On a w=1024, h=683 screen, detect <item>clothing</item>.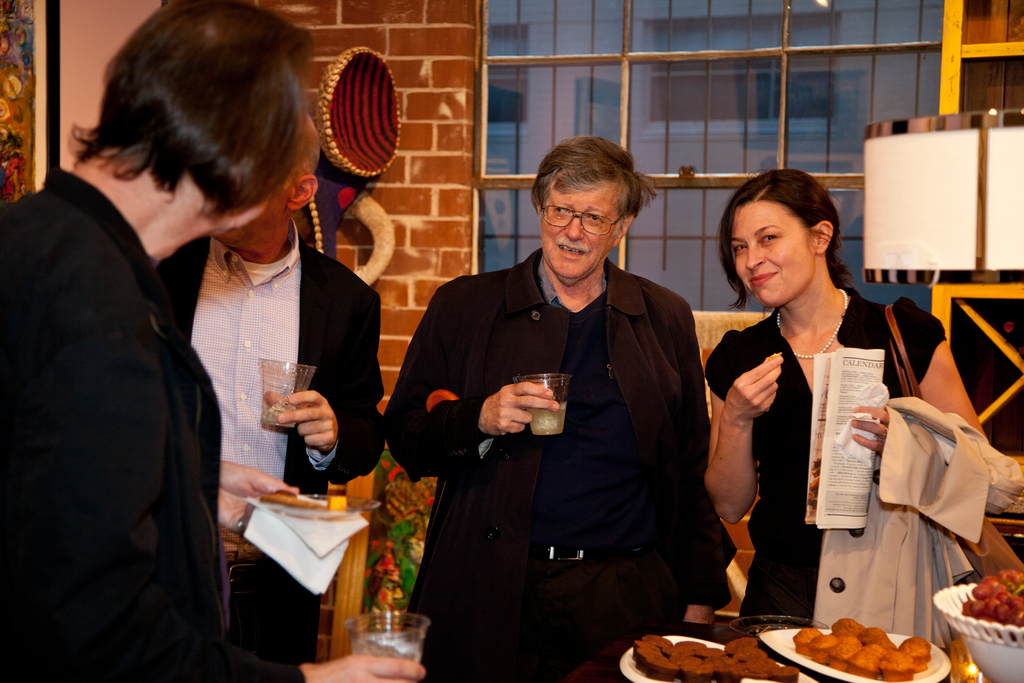
(381,240,738,682).
